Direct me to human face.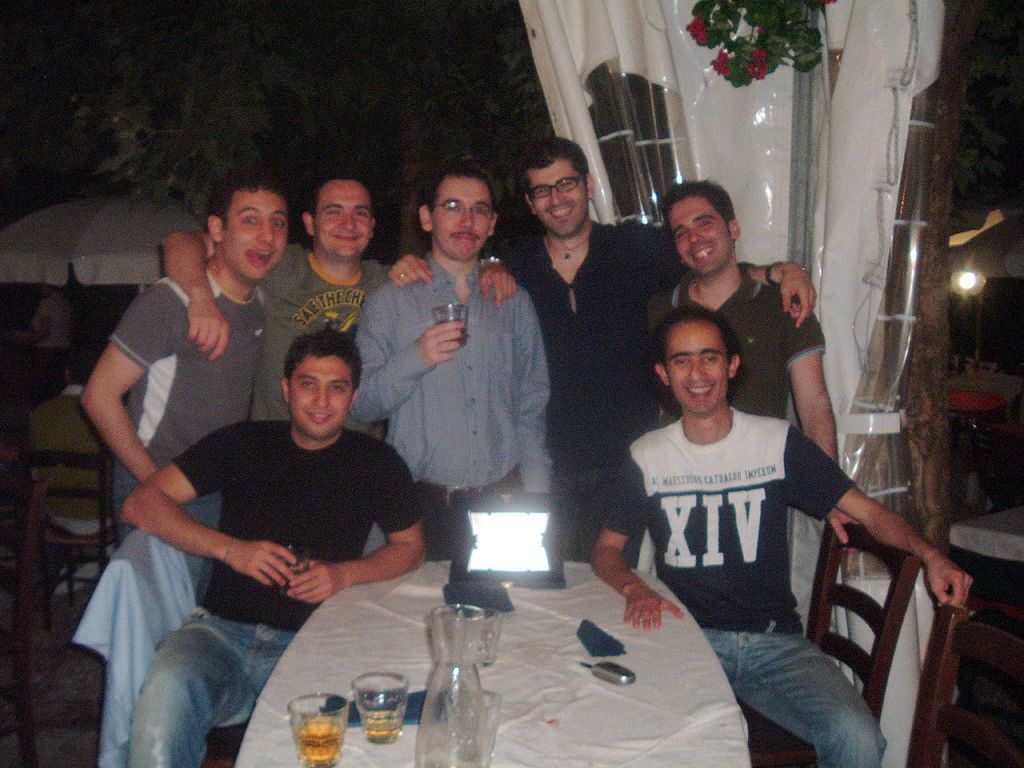
Direction: 434,170,489,254.
